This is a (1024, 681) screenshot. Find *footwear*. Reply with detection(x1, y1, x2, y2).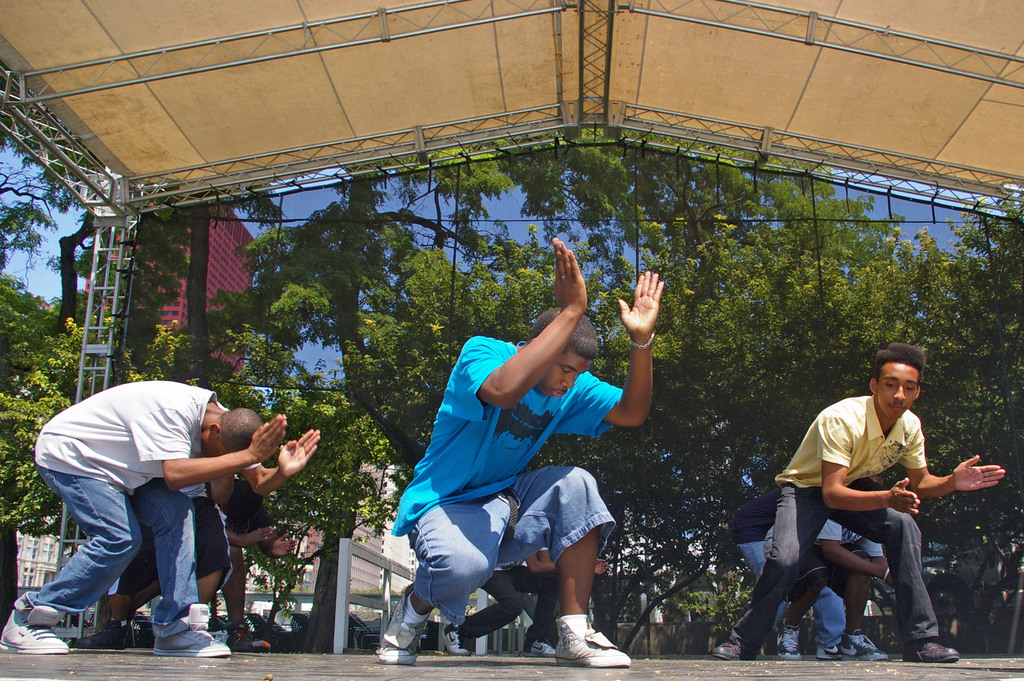
detection(529, 625, 556, 660).
